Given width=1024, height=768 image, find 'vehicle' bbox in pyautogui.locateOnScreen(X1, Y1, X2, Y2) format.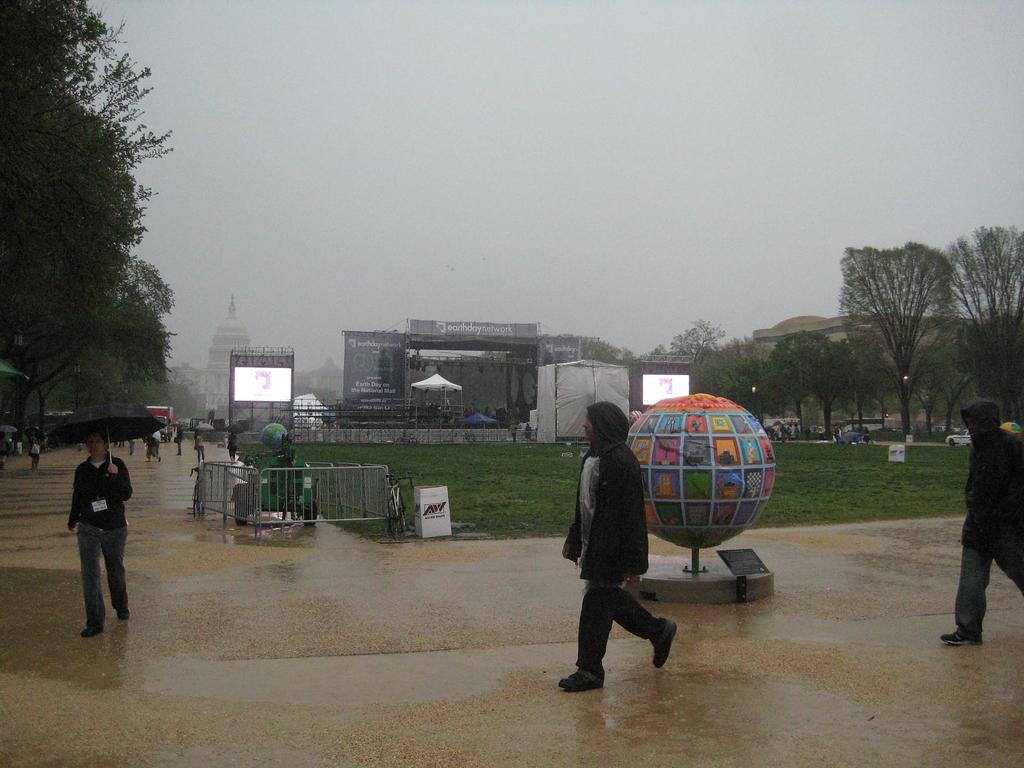
pyautogui.locateOnScreen(824, 416, 898, 437).
